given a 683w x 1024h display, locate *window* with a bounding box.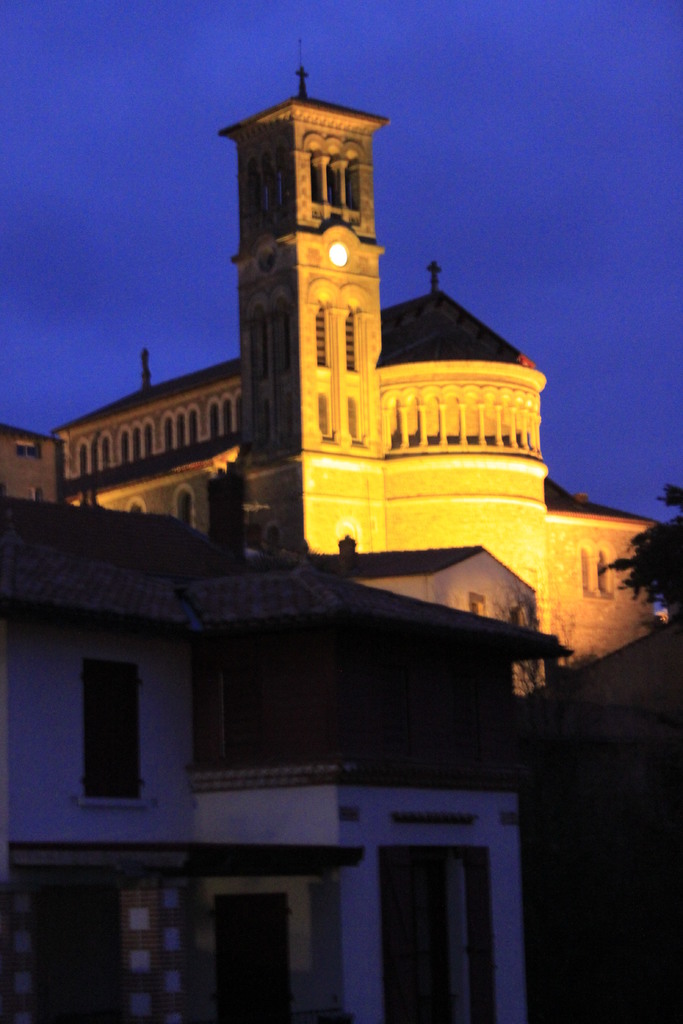
Located: bbox=(124, 496, 147, 513).
